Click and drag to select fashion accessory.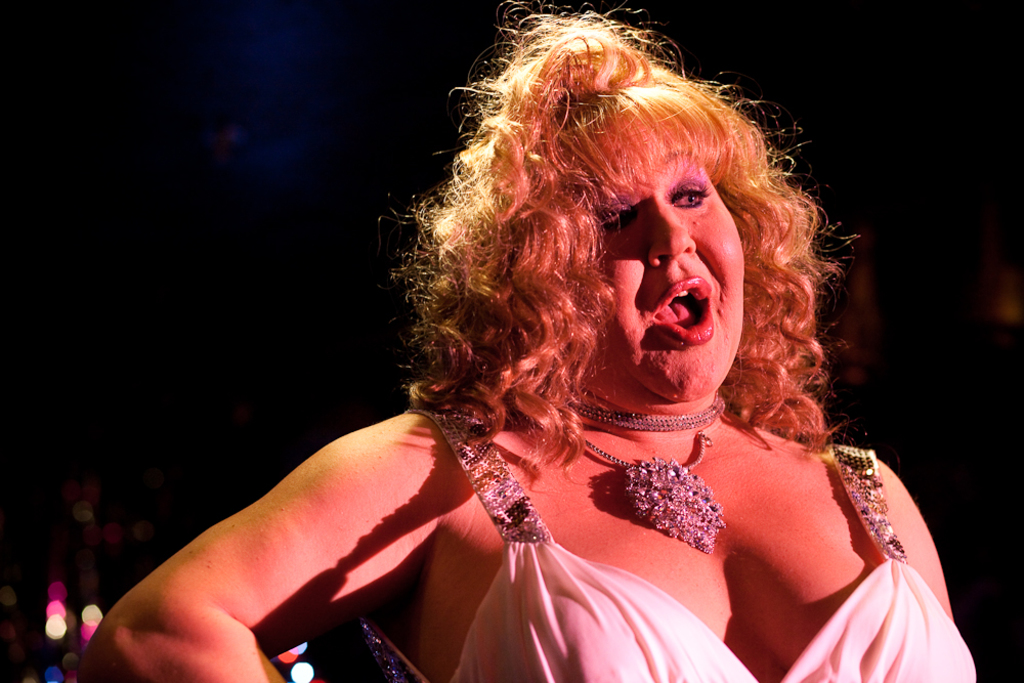
Selection: (552,388,727,556).
